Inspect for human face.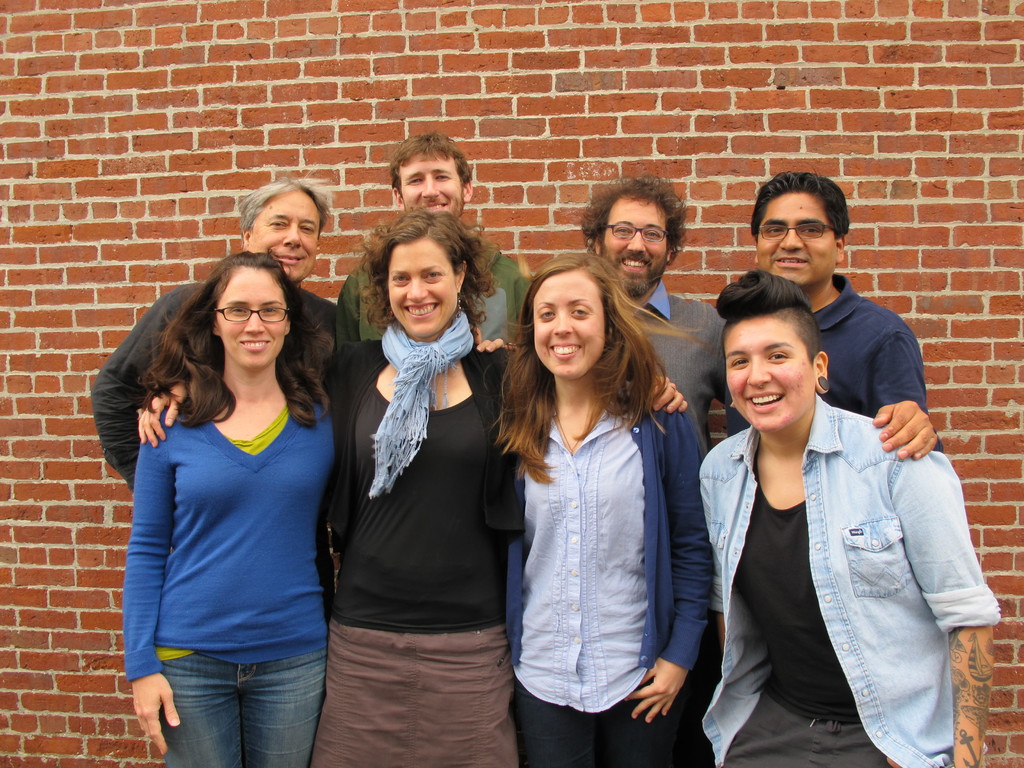
Inspection: BBox(753, 188, 844, 294).
